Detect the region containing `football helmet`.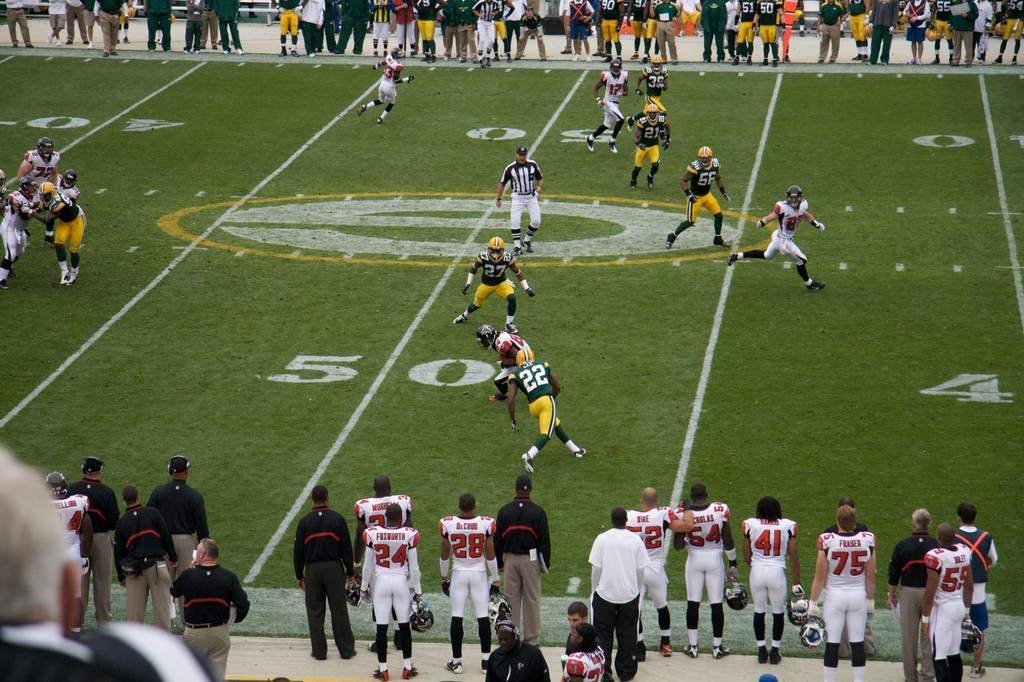
(left=698, top=143, right=715, bottom=167).
